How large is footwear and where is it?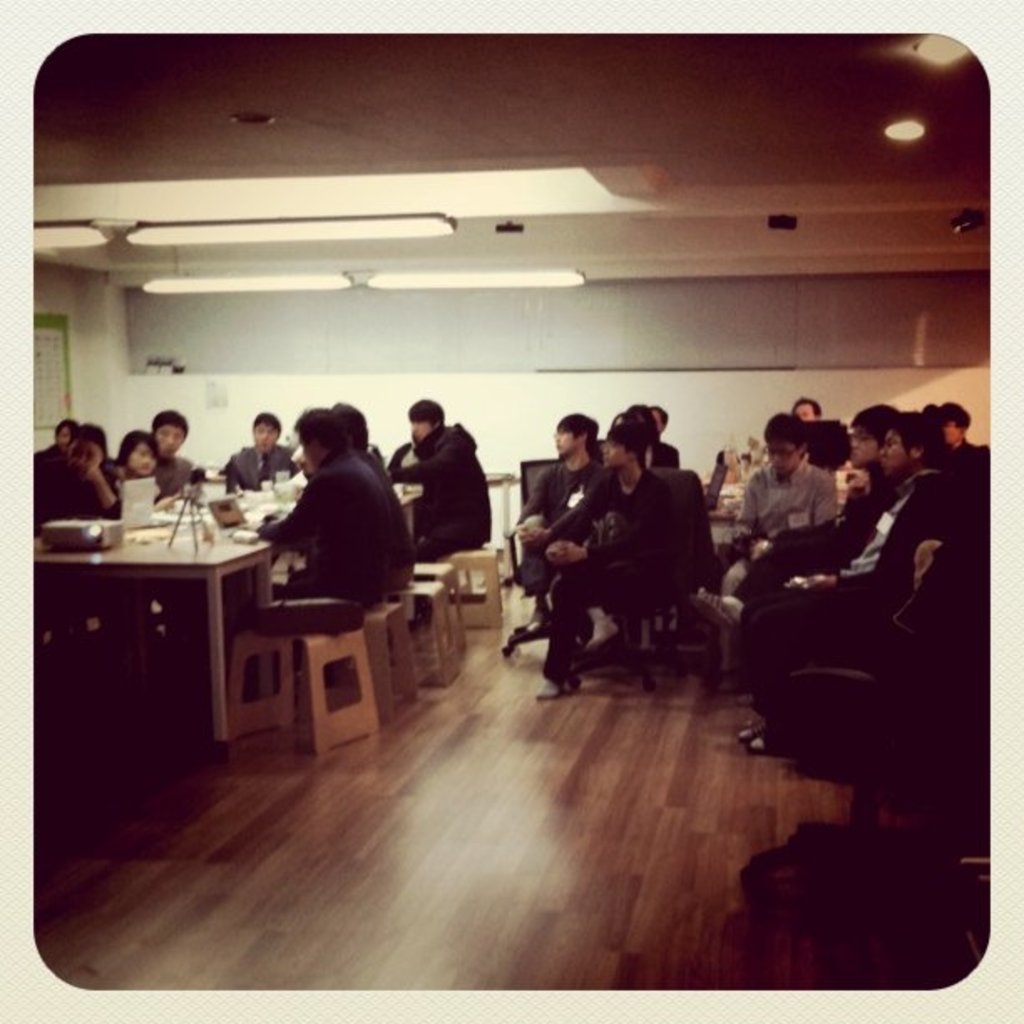
Bounding box: Rect(522, 616, 549, 636).
